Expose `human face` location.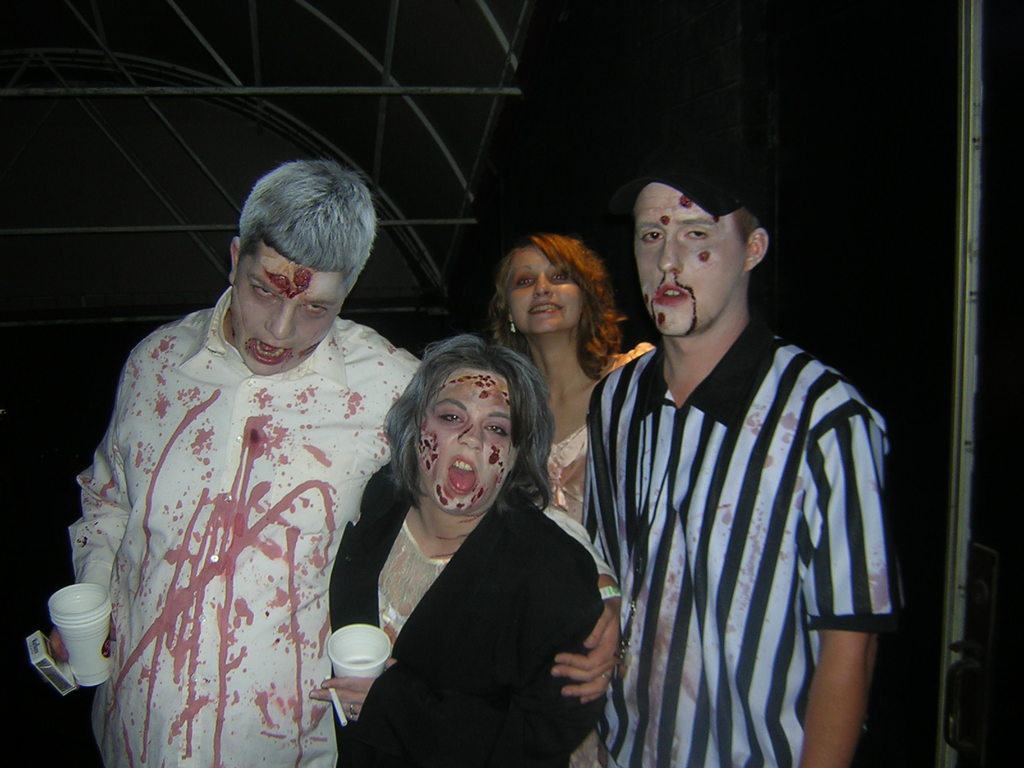
Exposed at locate(505, 250, 583, 328).
